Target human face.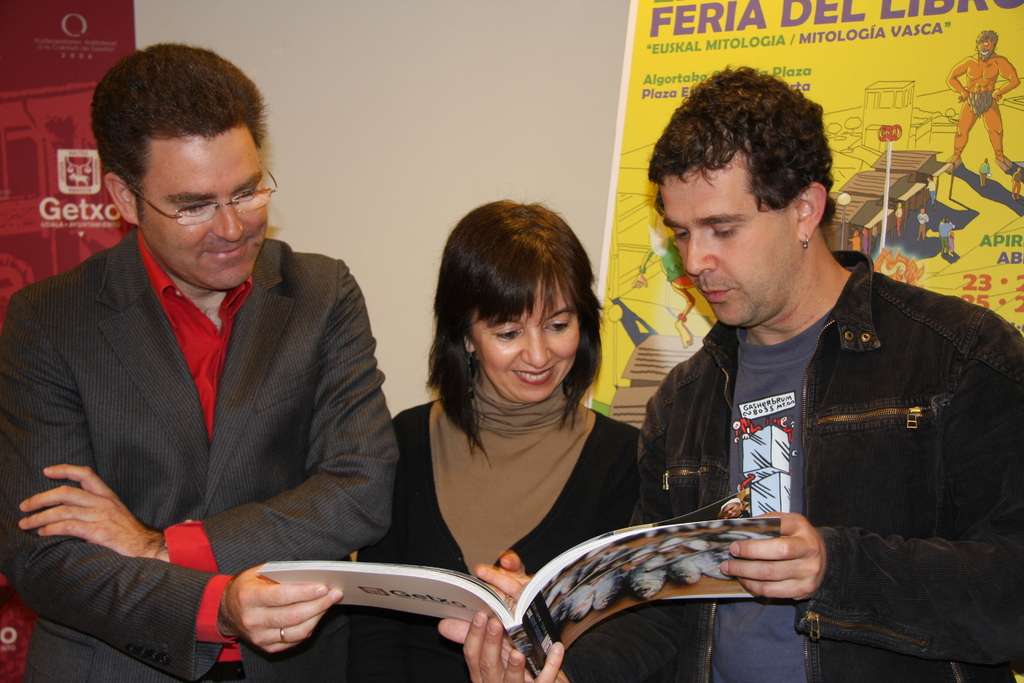
Target region: (662, 154, 801, 324).
